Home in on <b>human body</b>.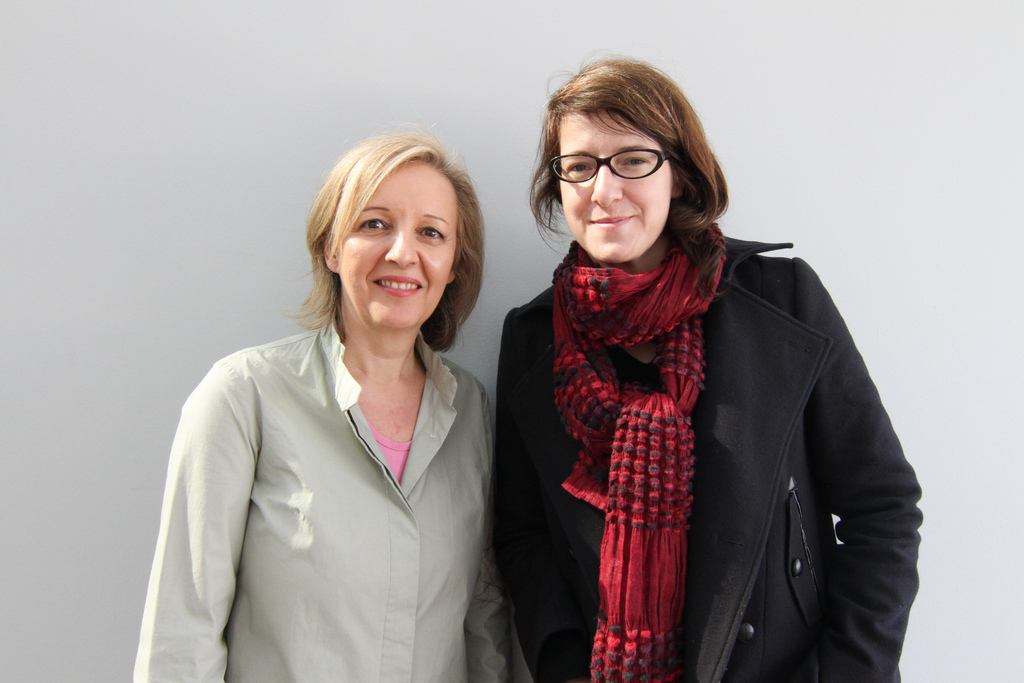
Homed in at x1=128, y1=135, x2=500, y2=682.
